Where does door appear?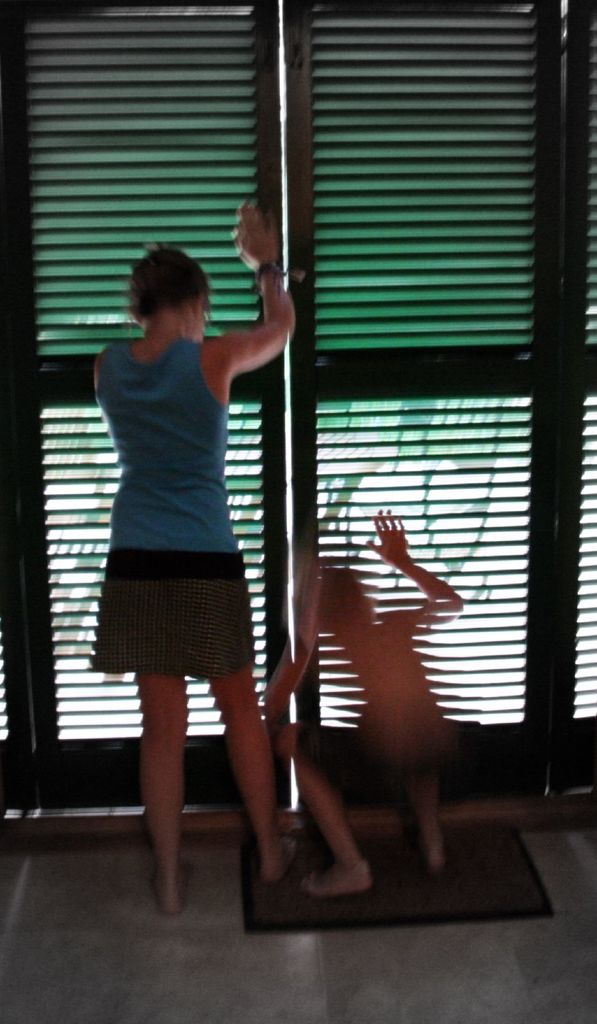
Appears at 106, 0, 577, 834.
